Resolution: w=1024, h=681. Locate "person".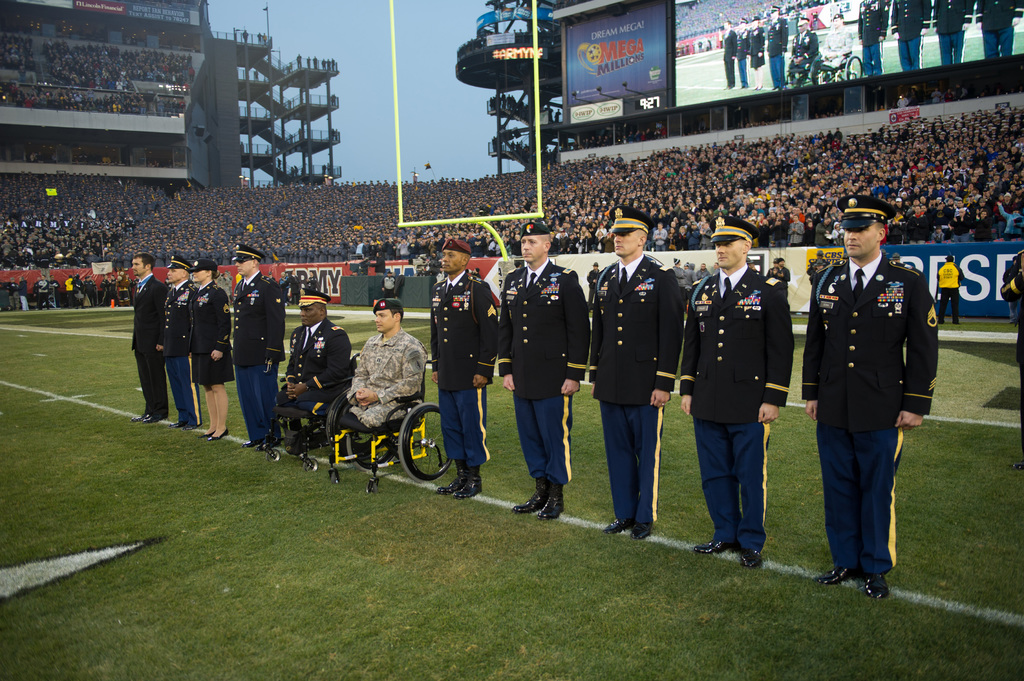
(160, 251, 195, 426).
